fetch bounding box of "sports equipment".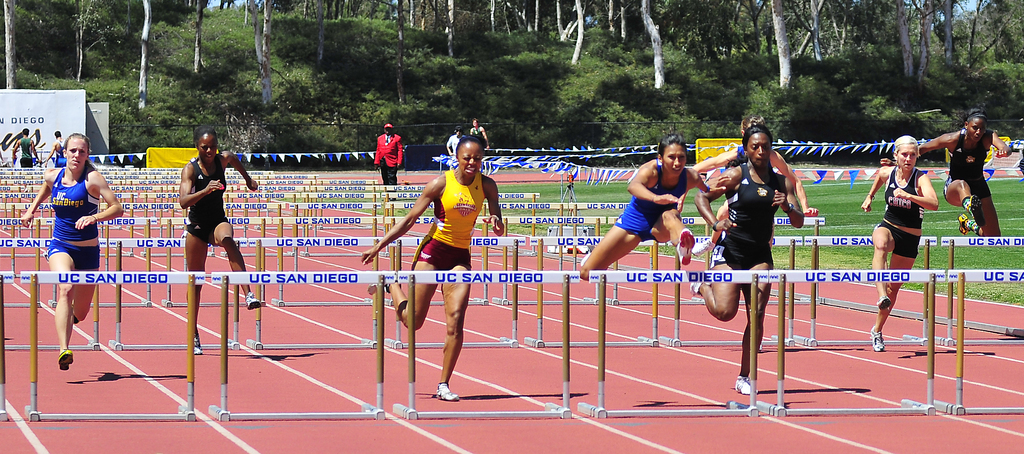
Bbox: (190,334,203,357).
